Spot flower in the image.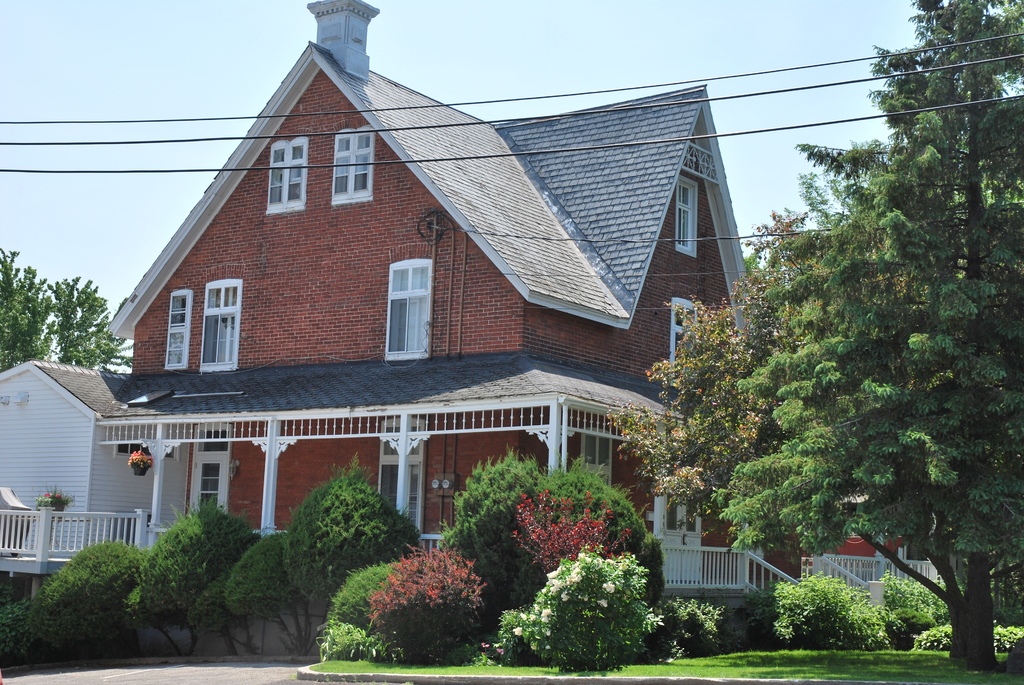
flower found at {"x1": 509, "y1": 626, "x2": 523, "y2": 636}.
